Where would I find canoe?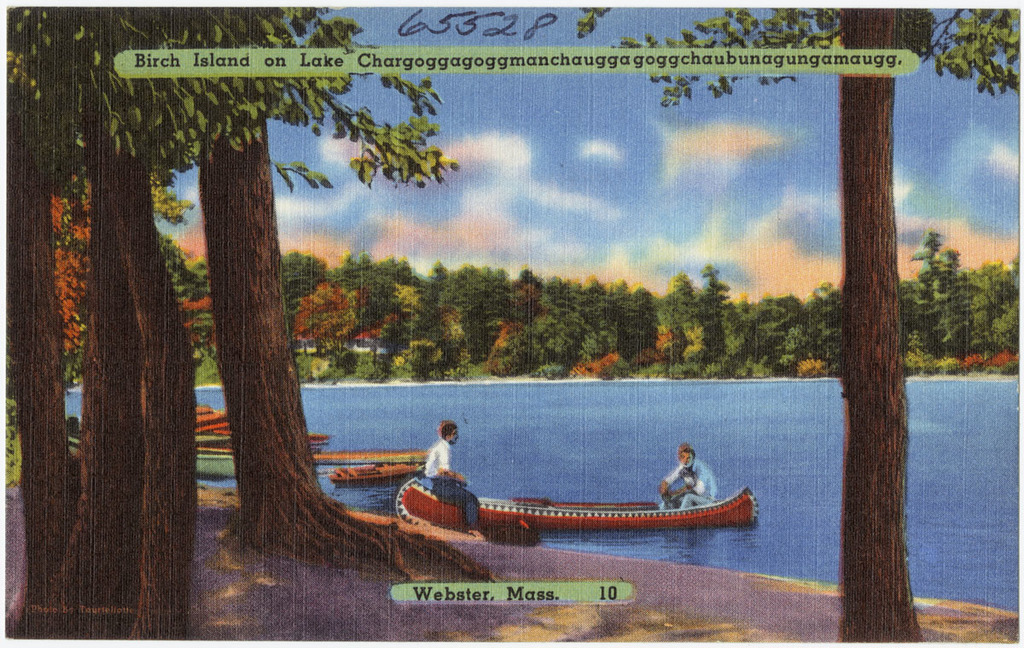
At crop(327, 464, 428, 482).
